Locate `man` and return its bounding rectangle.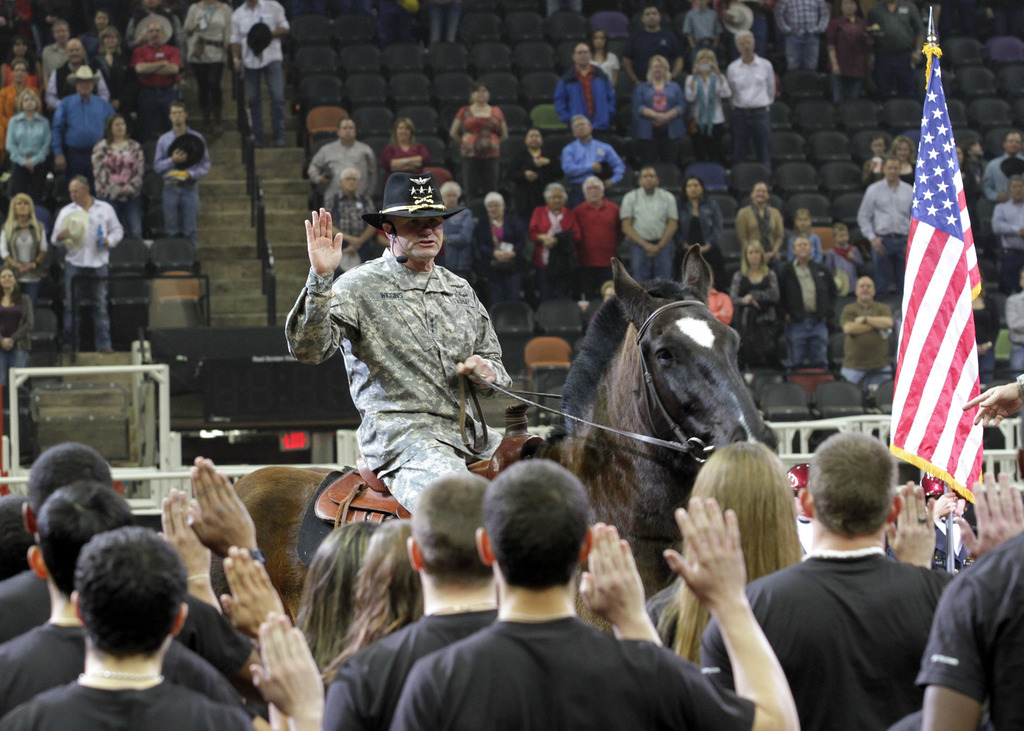
[left=723, top=26, right=777, bottom=174].
